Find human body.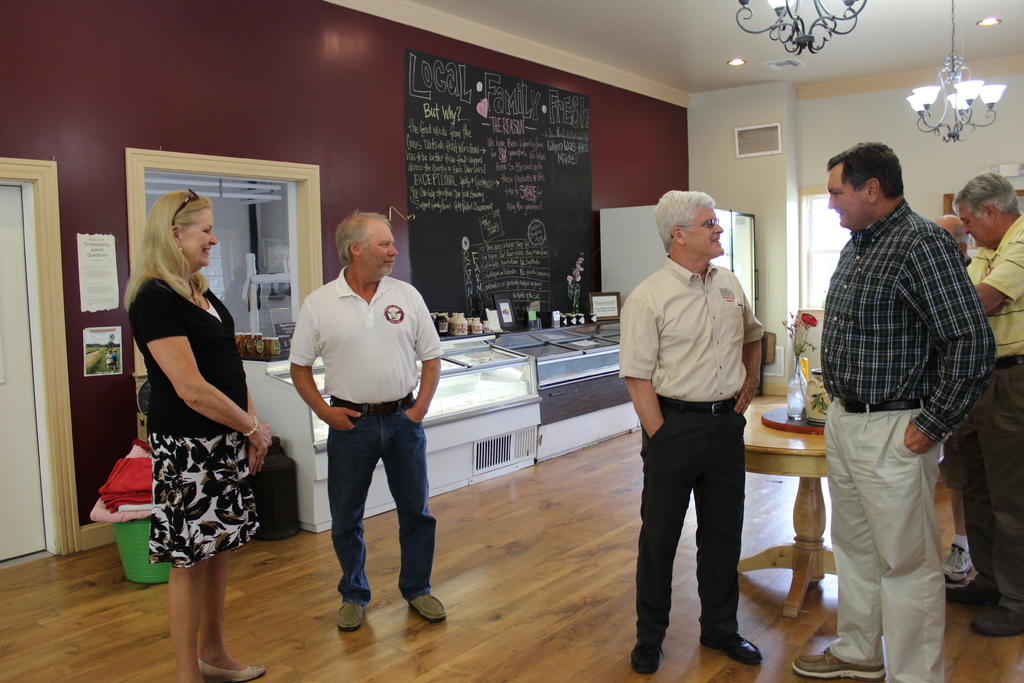
<bbox>789, 199, 1002, 682</bbox>.
